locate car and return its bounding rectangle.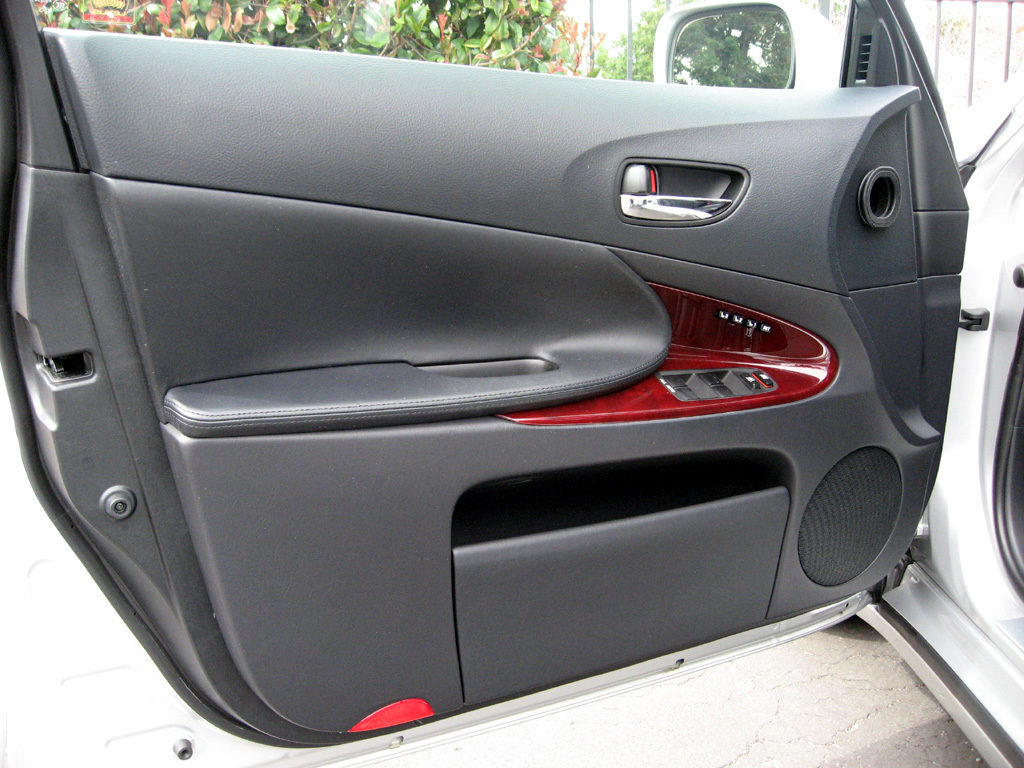
[0, 0, 1023, 767].
